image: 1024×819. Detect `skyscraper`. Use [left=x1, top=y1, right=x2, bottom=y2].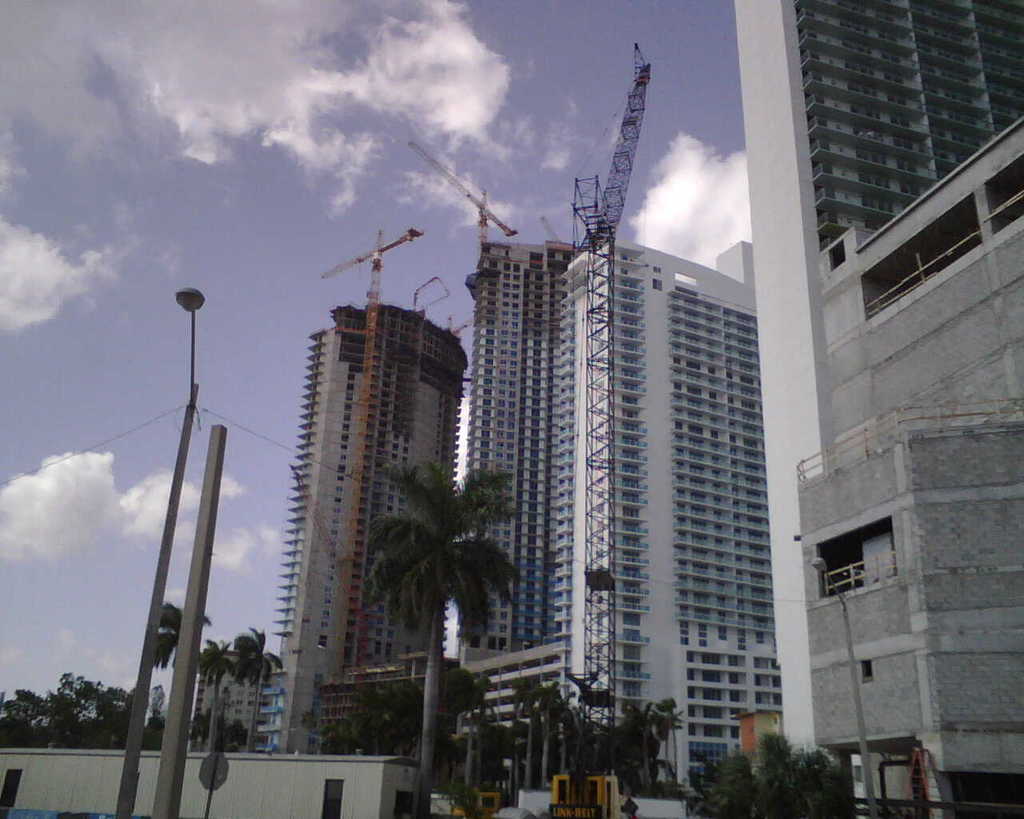
[left=547, top=237, right=751, bottom=818].
